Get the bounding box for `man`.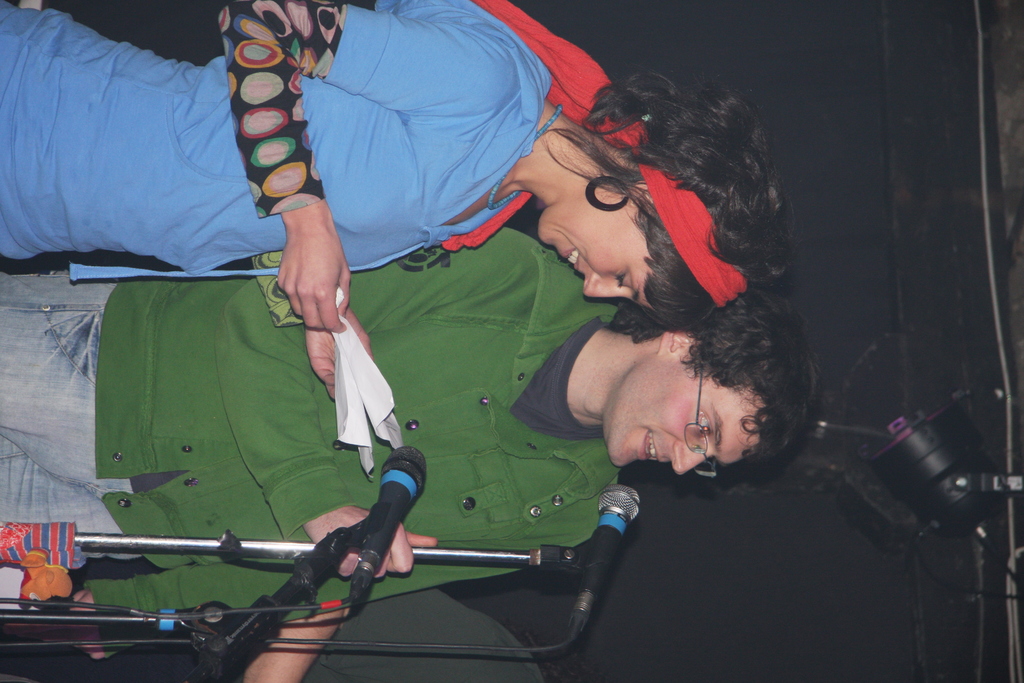
0/591/542/682.
